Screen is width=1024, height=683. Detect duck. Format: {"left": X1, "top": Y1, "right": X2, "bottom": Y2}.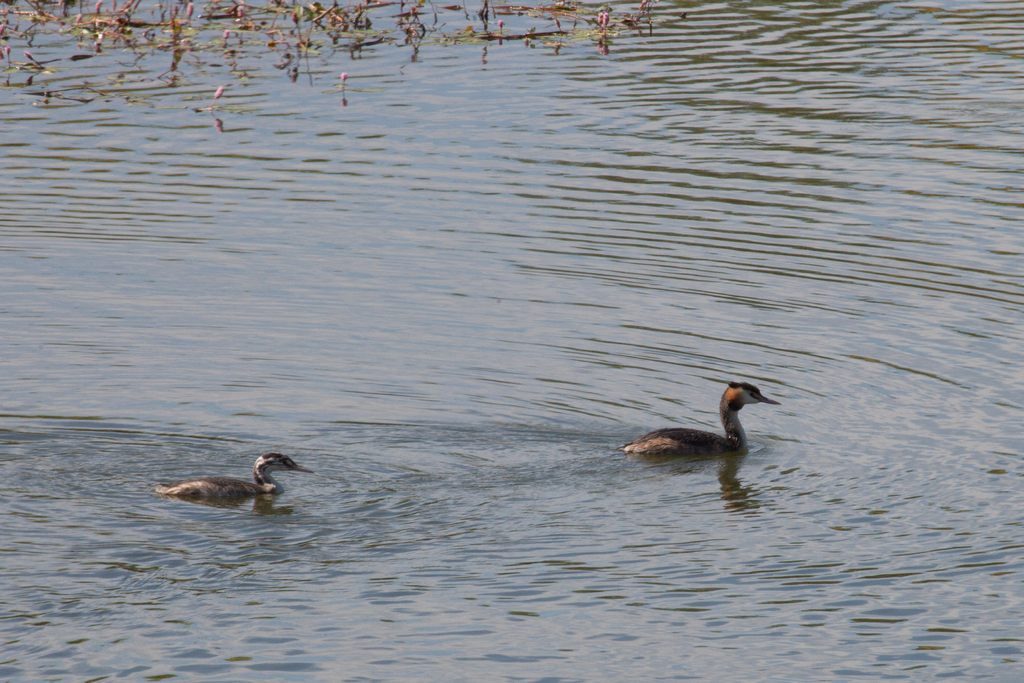
{"left": 152, "top": 452, "right": 318, "bottom": 504}.
